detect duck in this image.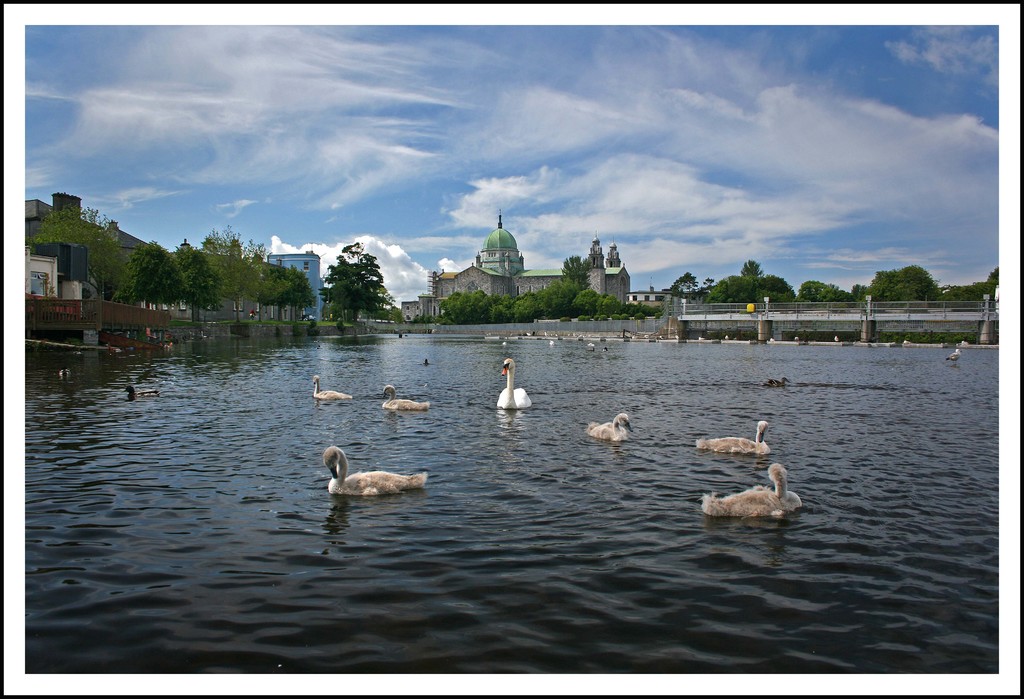
Detection: (384, 386, 426, 409).
